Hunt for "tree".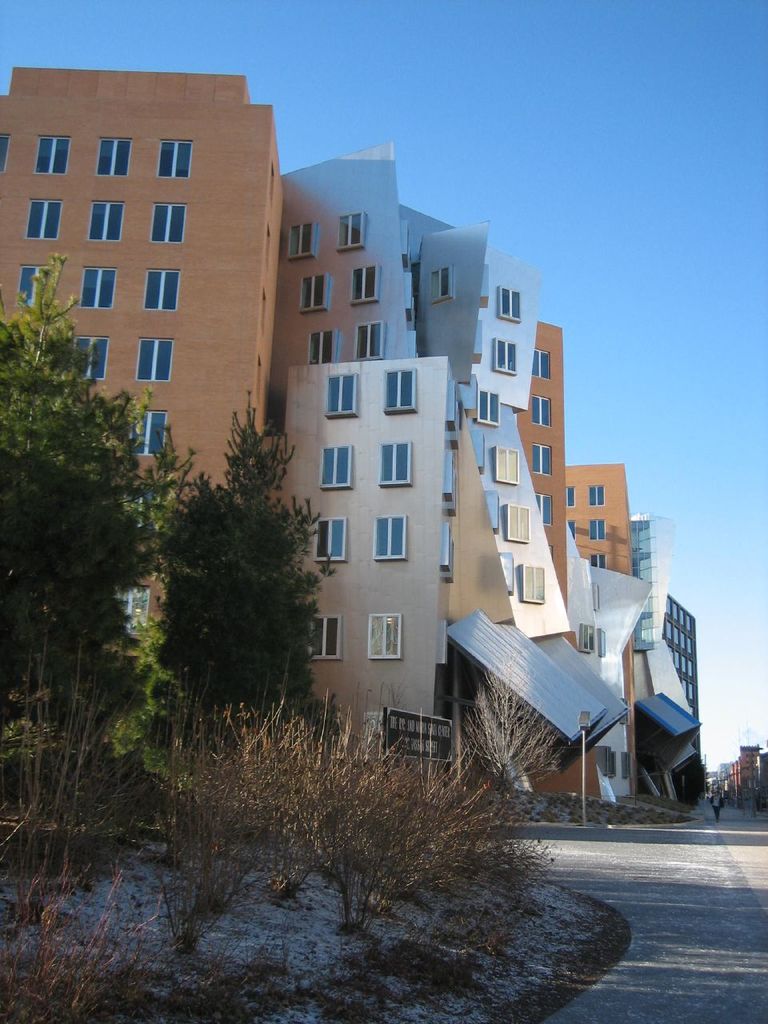
Hunted down at l=0, t=248, r=158, b=799.
